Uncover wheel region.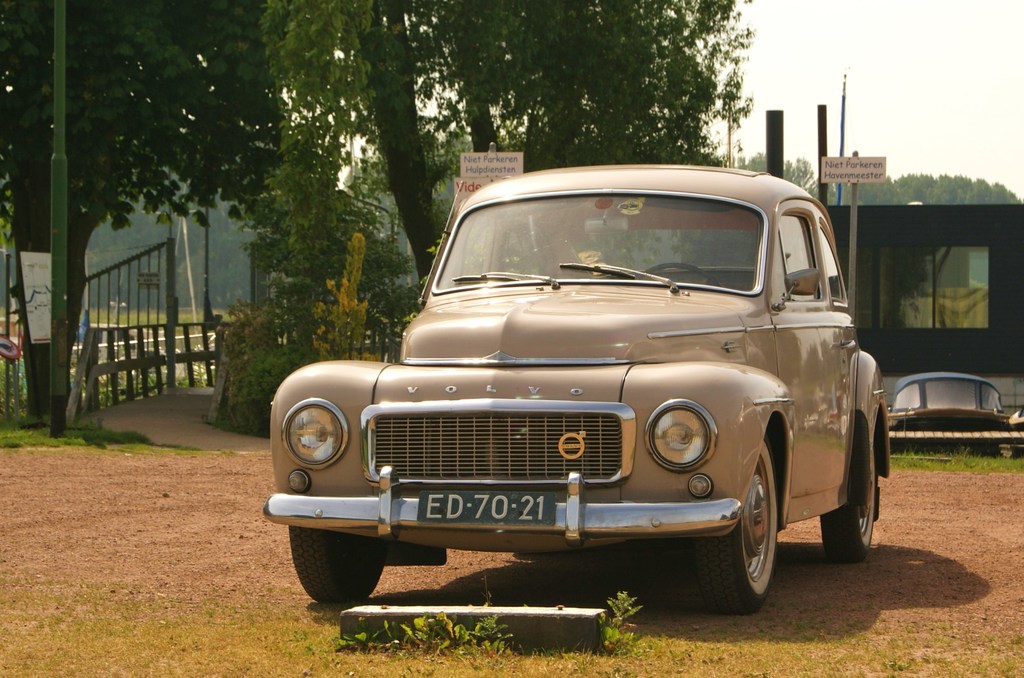
Uncovered: locate(817, 438, 876, 567).
